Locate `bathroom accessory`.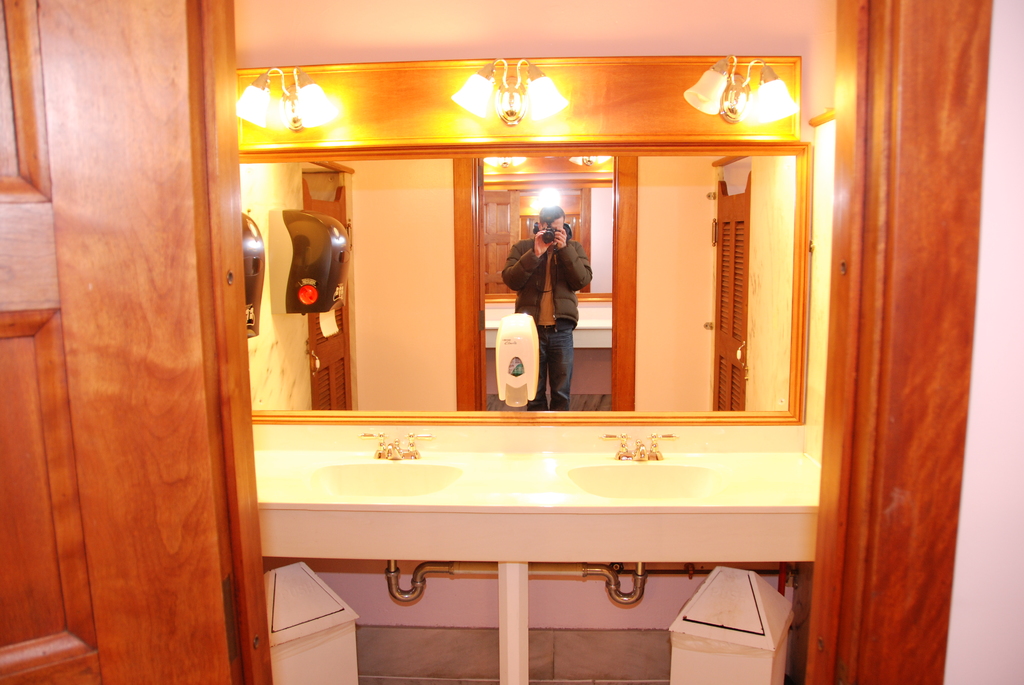
Bounding box: <box>550,456,739,519</box>.
